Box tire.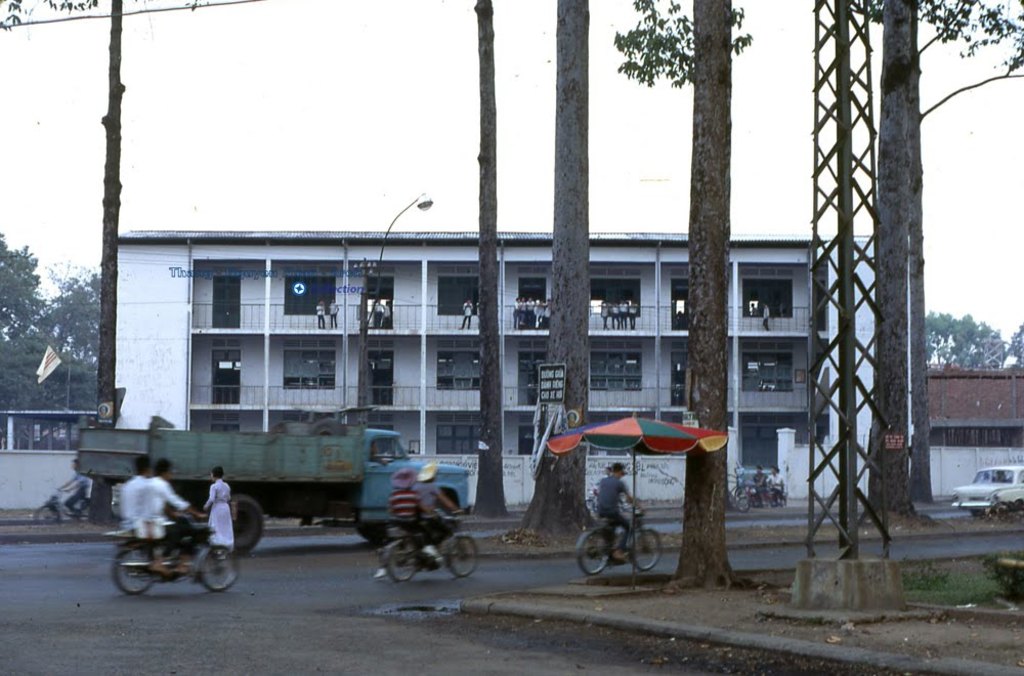
<region>112, 547, 156, 595</region>.
